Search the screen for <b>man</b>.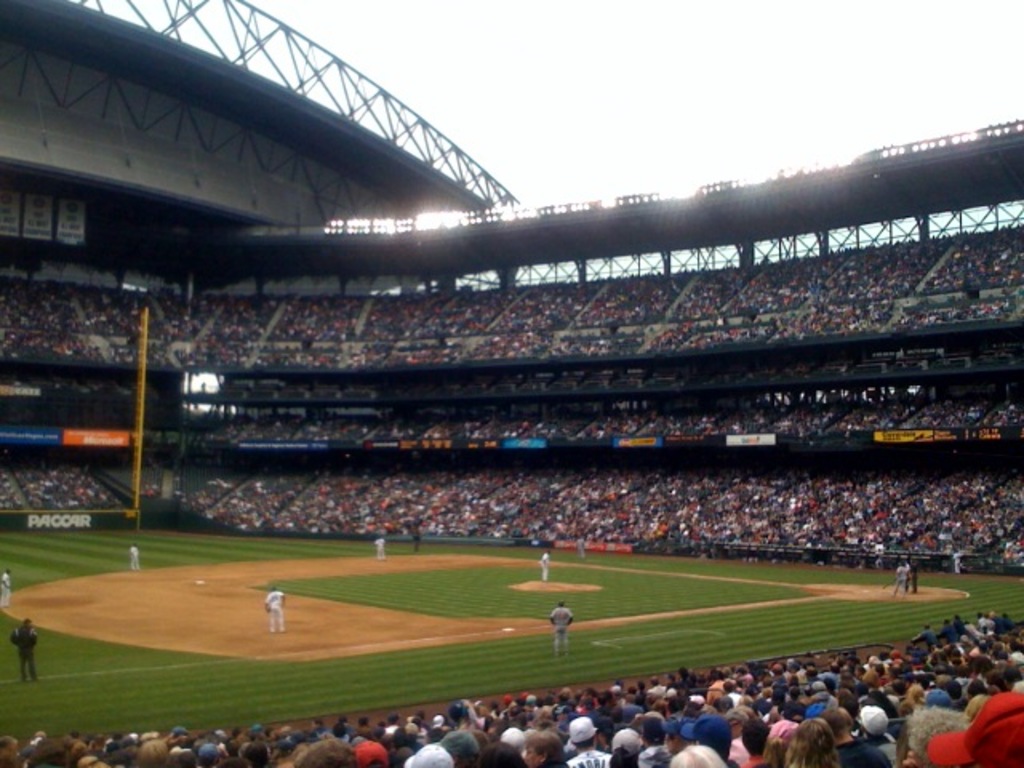
Found at <region>197, 723, 222, 760</region>.
